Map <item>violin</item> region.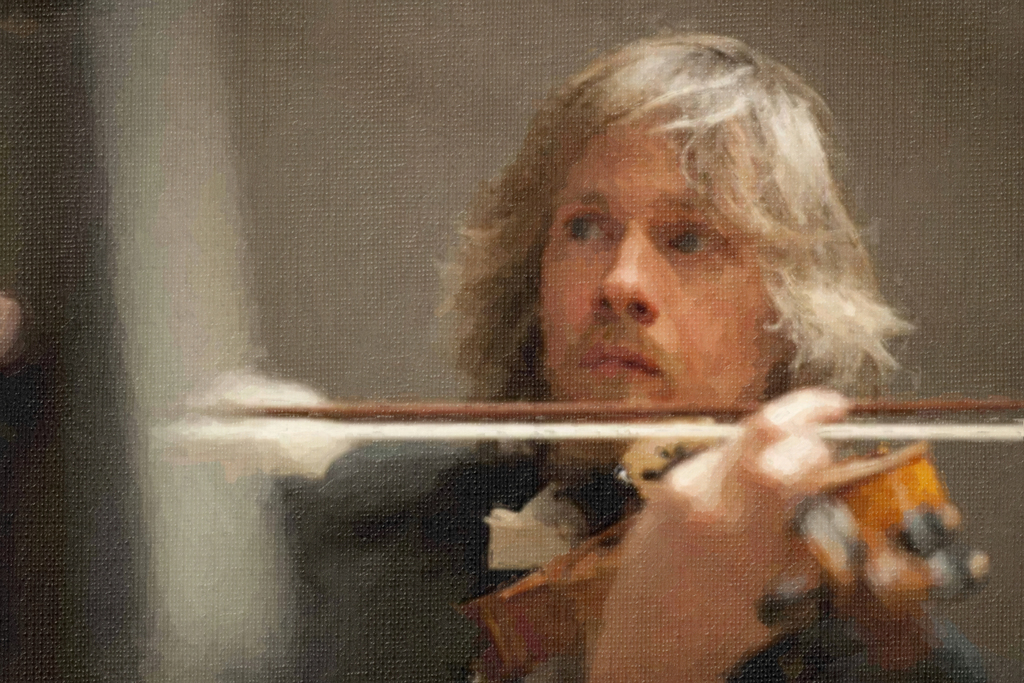
Mapped to 120:376:1023:682.
